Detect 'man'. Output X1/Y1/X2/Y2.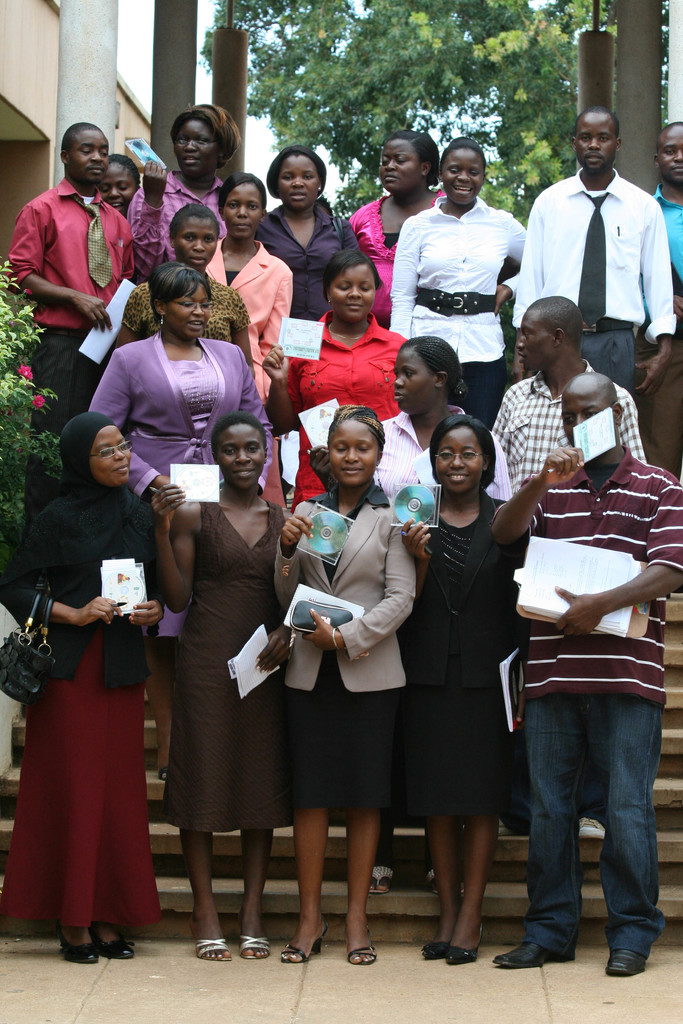
486/289/646/840.
